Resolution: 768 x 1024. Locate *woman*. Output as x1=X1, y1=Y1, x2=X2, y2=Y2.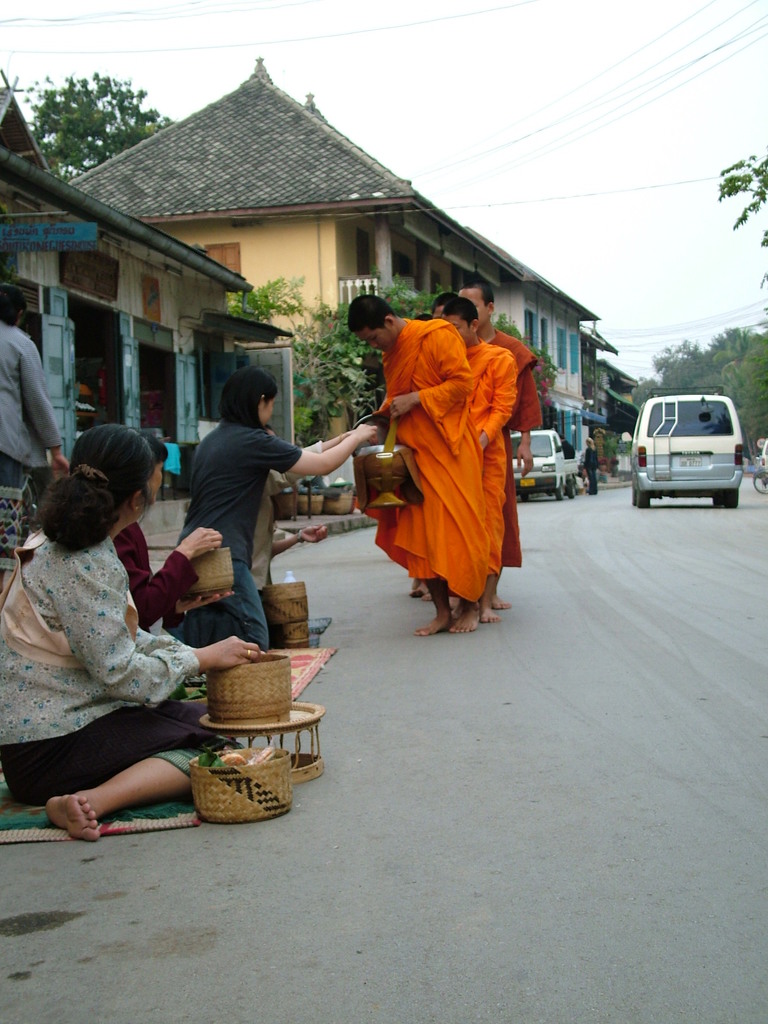
x1=90, y1=432, x2=245, y2=637.
